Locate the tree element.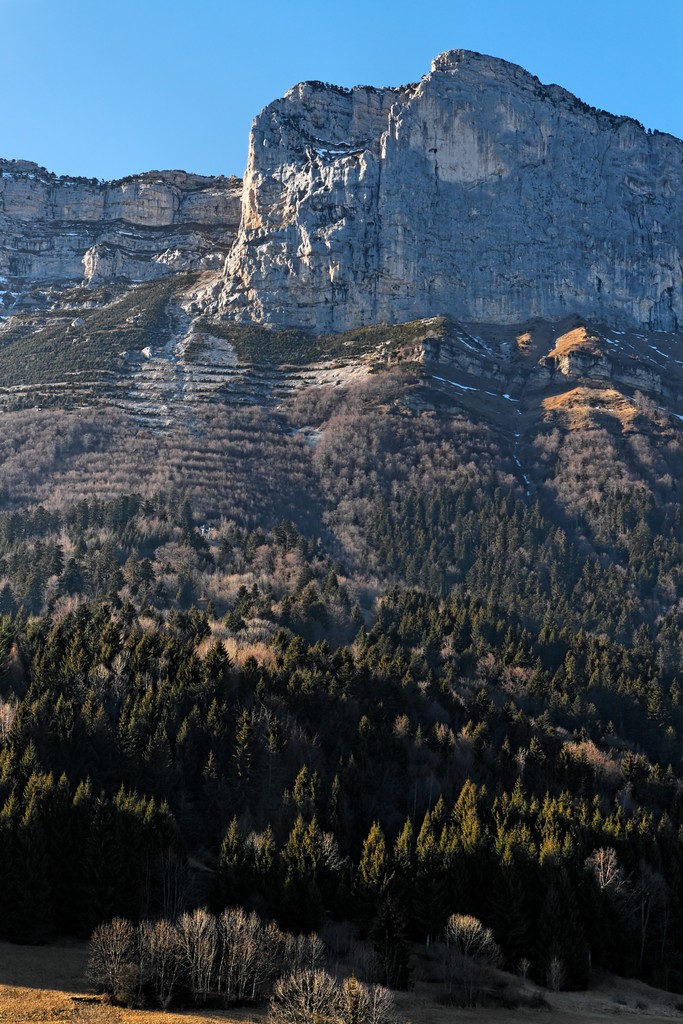
Element bbox: rect(444, 780, 486, 833).
